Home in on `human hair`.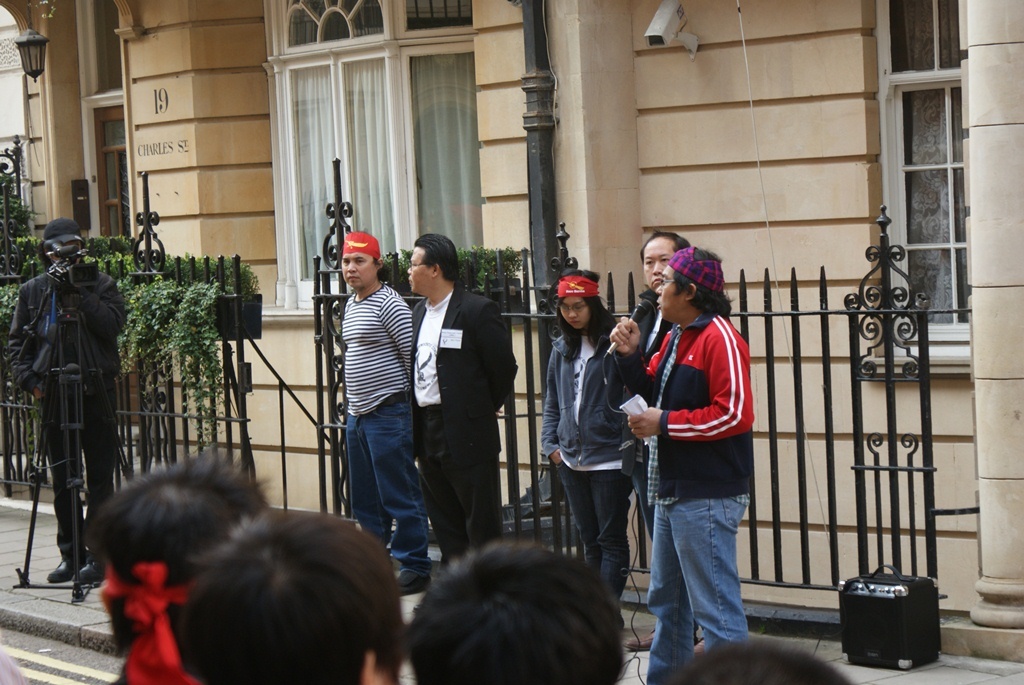
Homed in at (x1=556, y1=264, x2=612, y2=358).
